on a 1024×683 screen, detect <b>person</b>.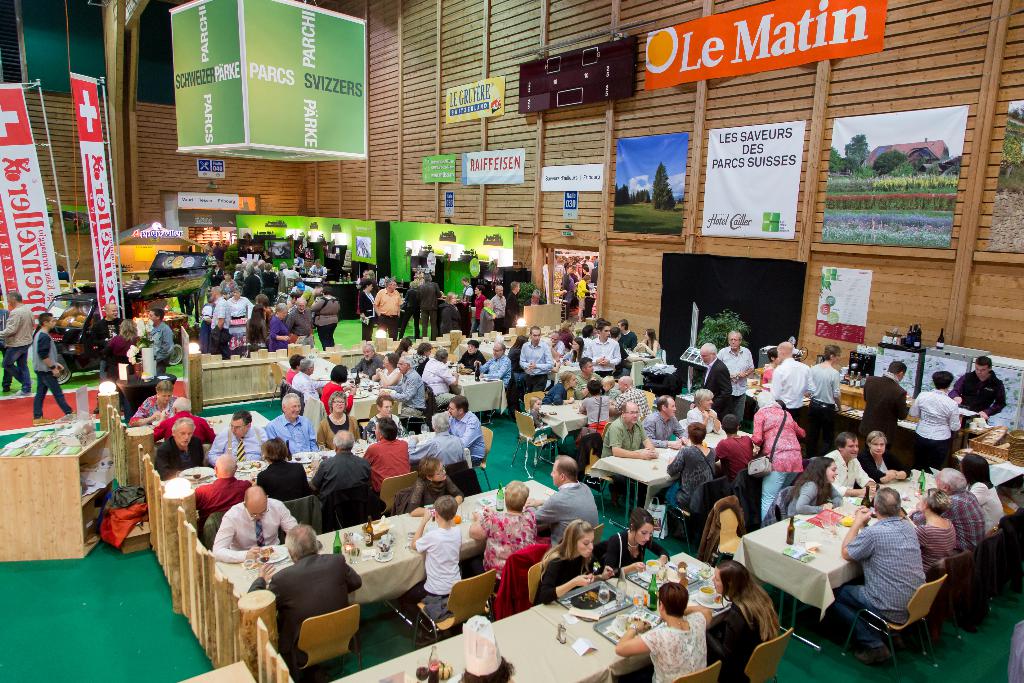
<box>194,461,257,512</box>.
